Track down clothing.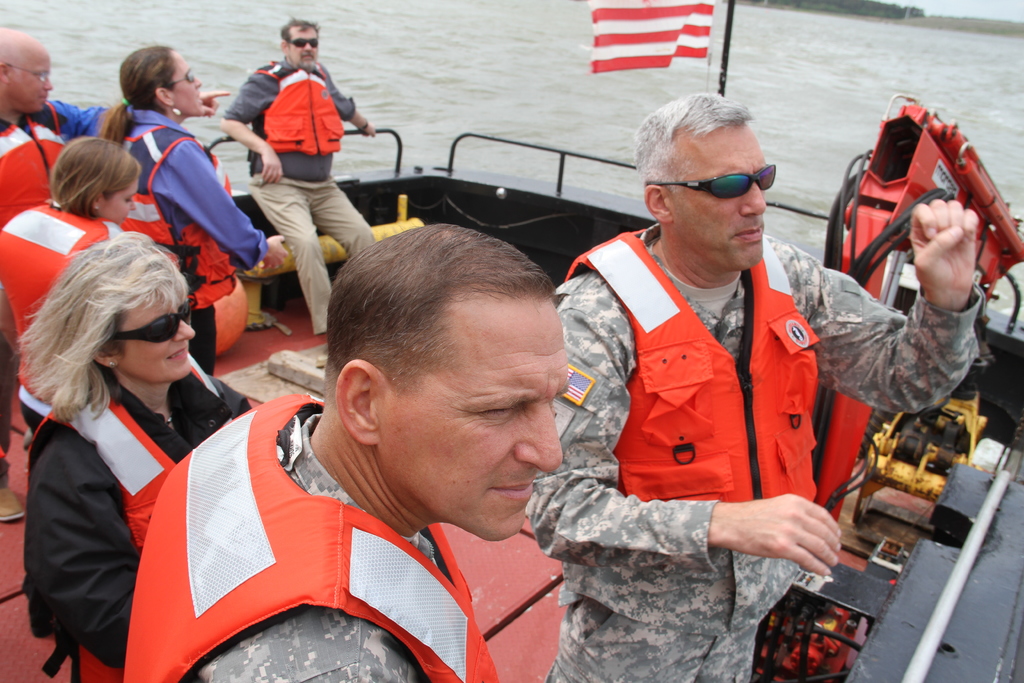
Tracked to 122/394/502/682.
